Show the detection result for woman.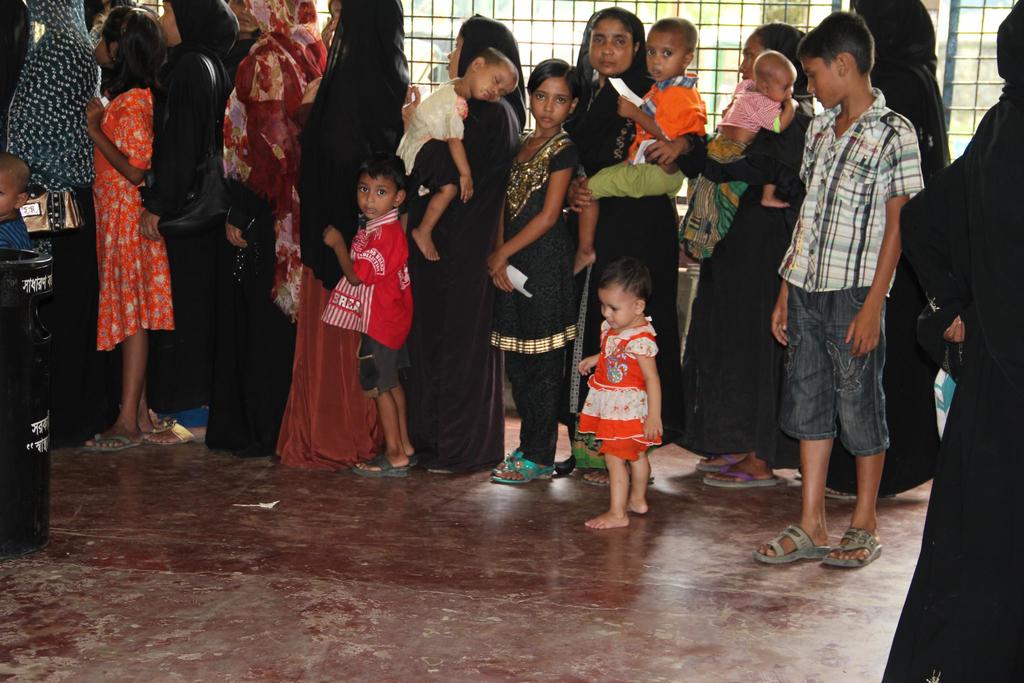
l=138, t=0, r=241, b=447.
